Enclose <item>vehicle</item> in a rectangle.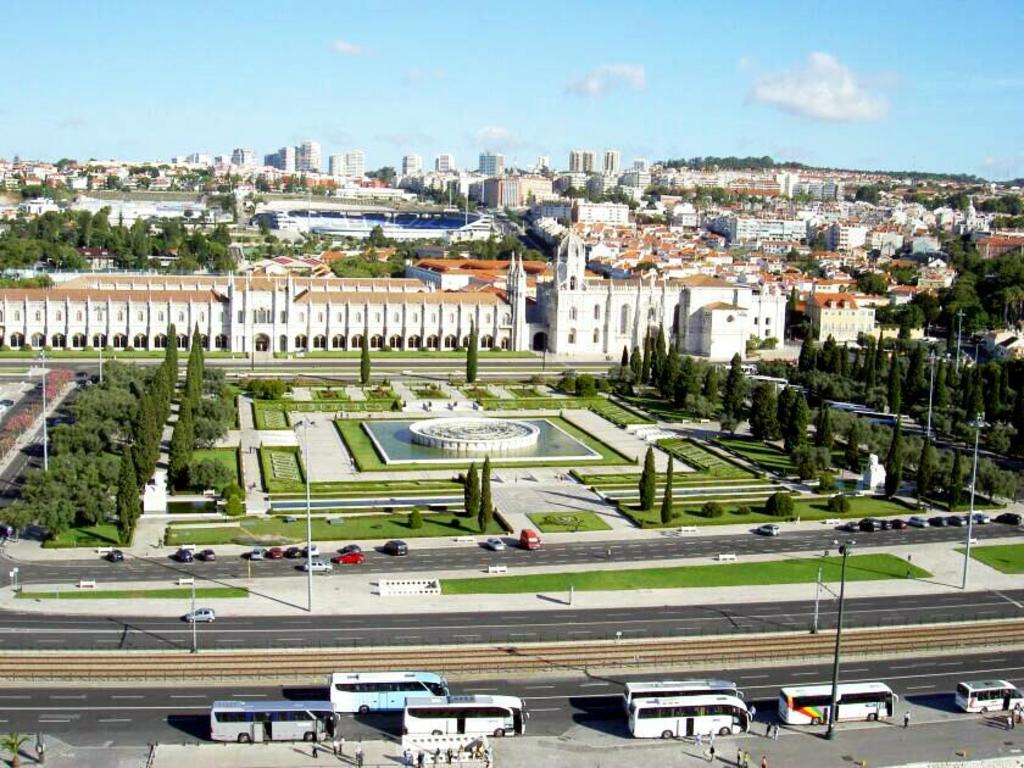
detection(625, 694, 751, 742).
